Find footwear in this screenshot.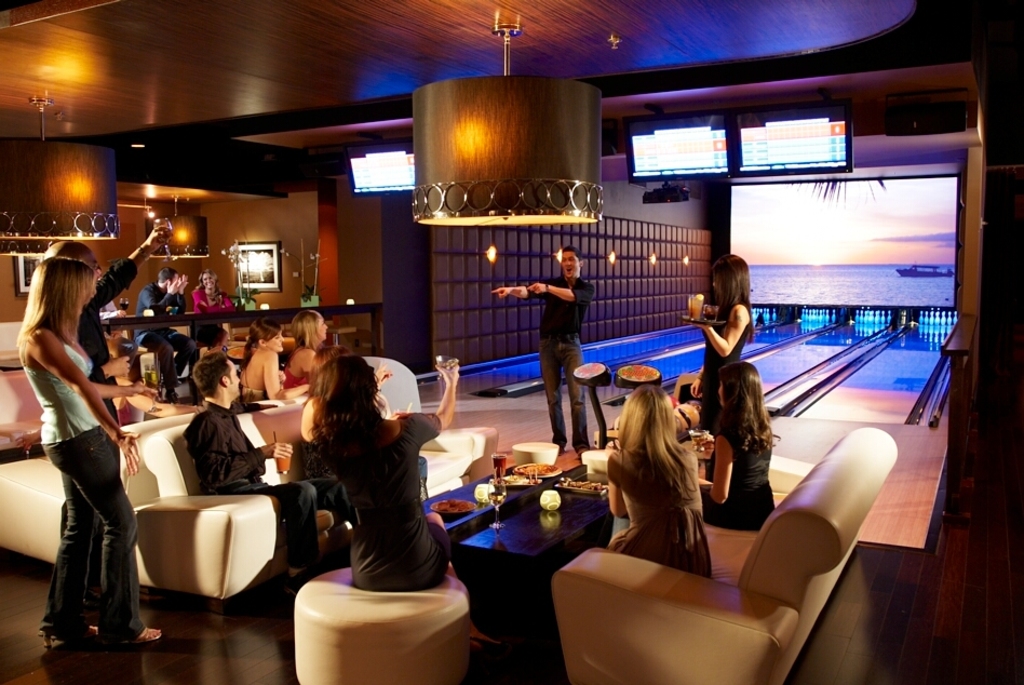
The bounding box for footwear is crop(38, 621, 107, 649).
